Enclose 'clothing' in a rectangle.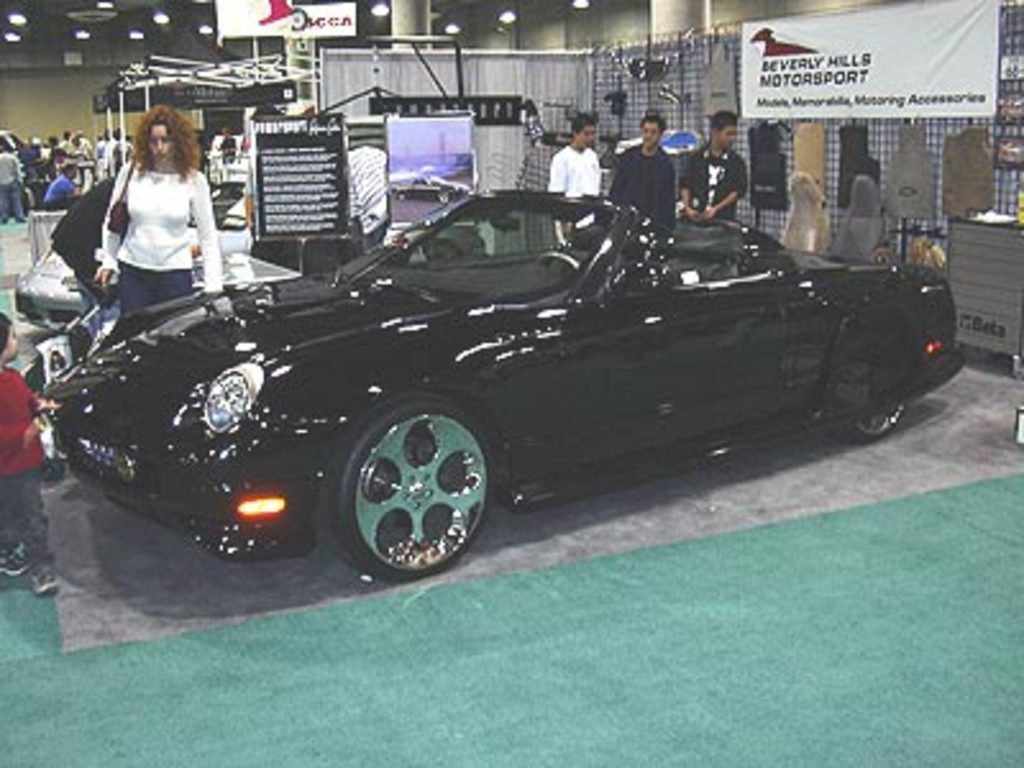
[left=548, top=148, right=607, bottom=197].
